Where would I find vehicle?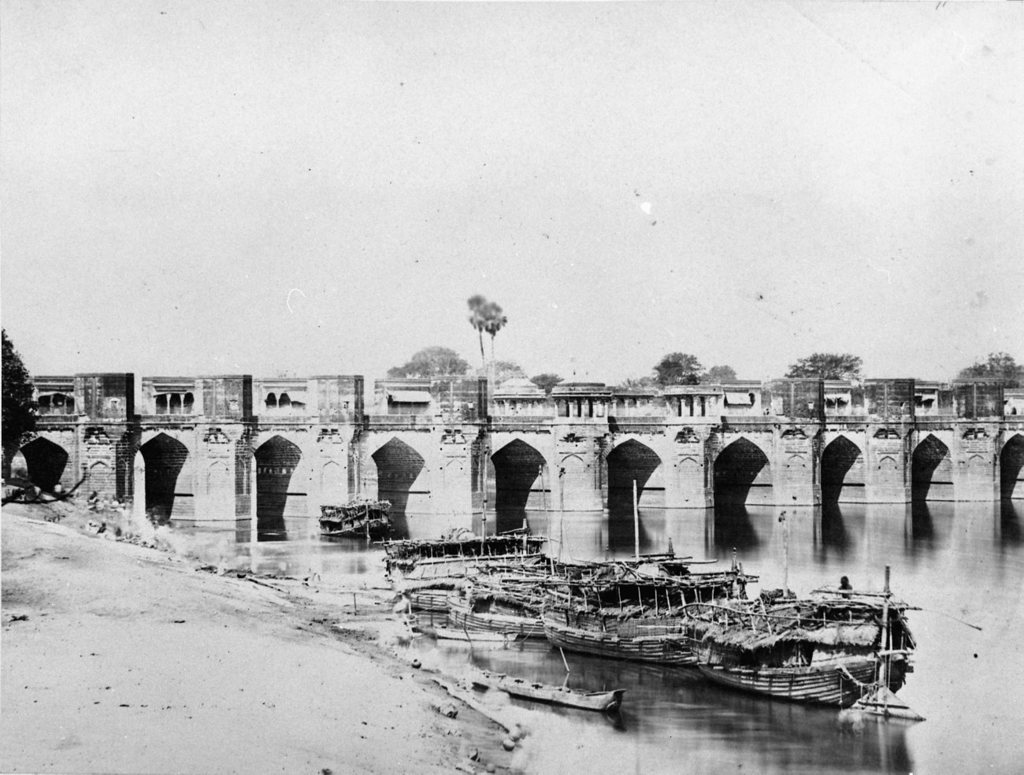
At 387, 528, 544, 613.
